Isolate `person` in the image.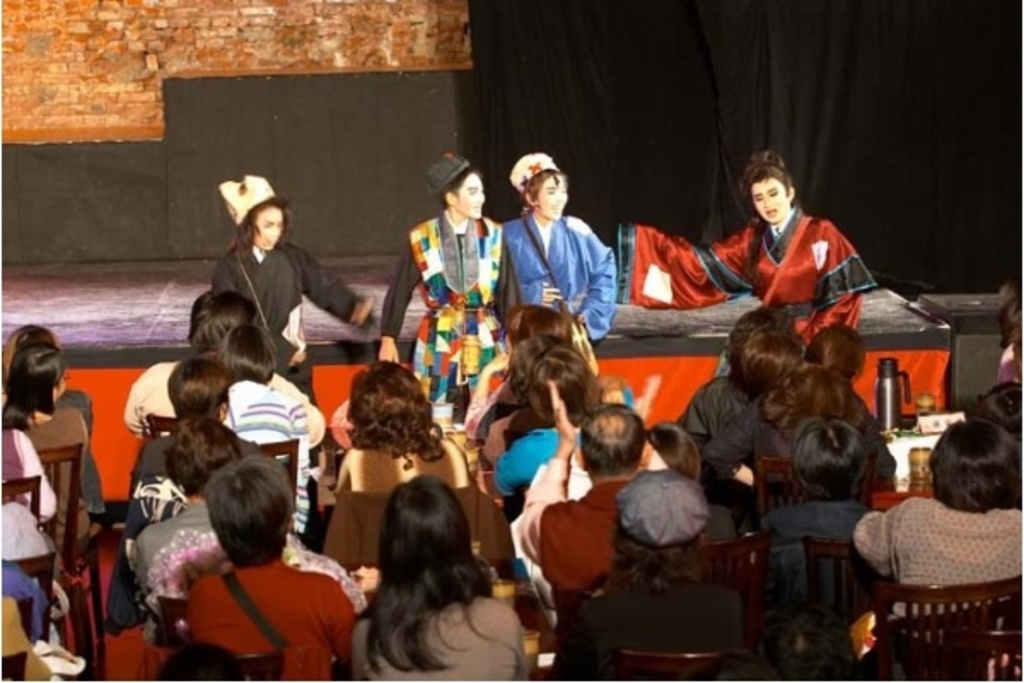
Isolated region: l=683, t=312, r=785, b=451.
